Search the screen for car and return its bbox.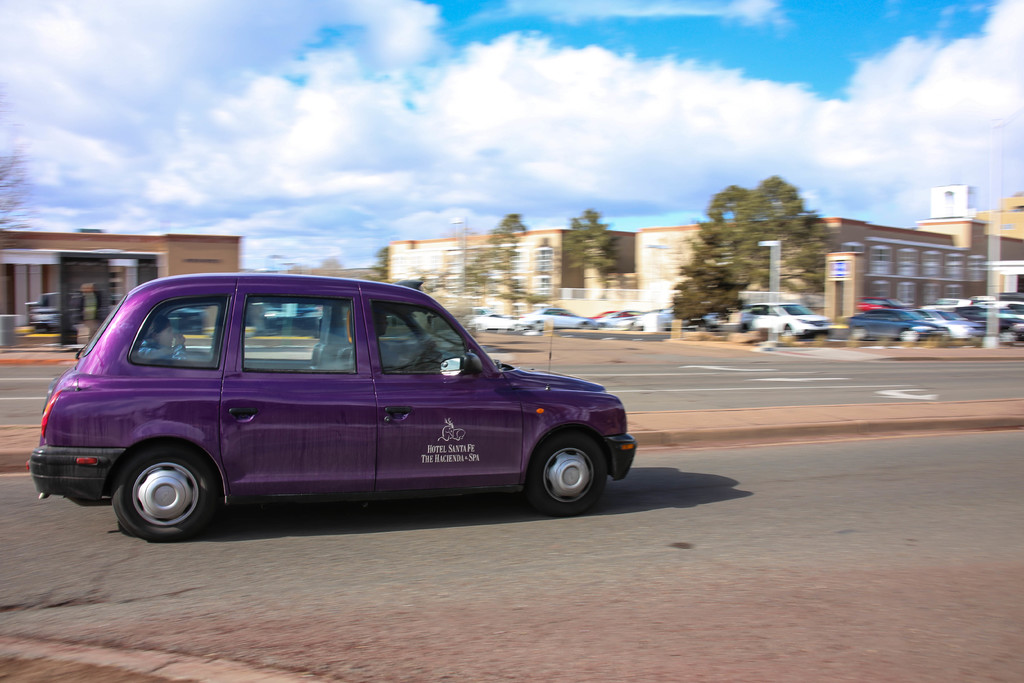
Found: (left=24, top=272, right=655, bottom=546).
